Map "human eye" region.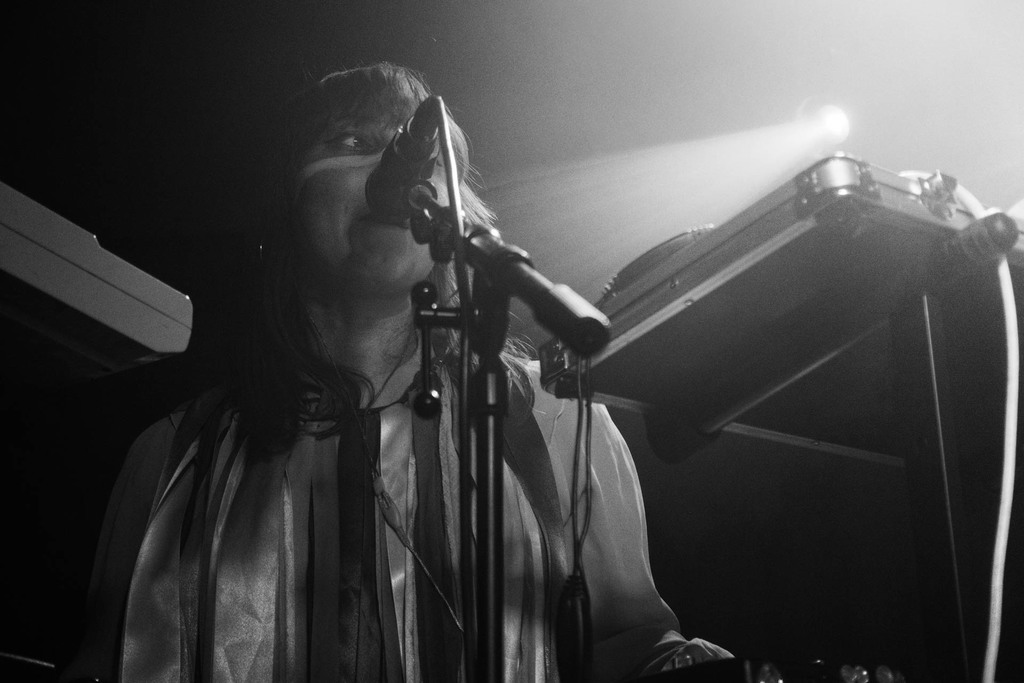
Mapped to detection(327, 122, 381, 158).
